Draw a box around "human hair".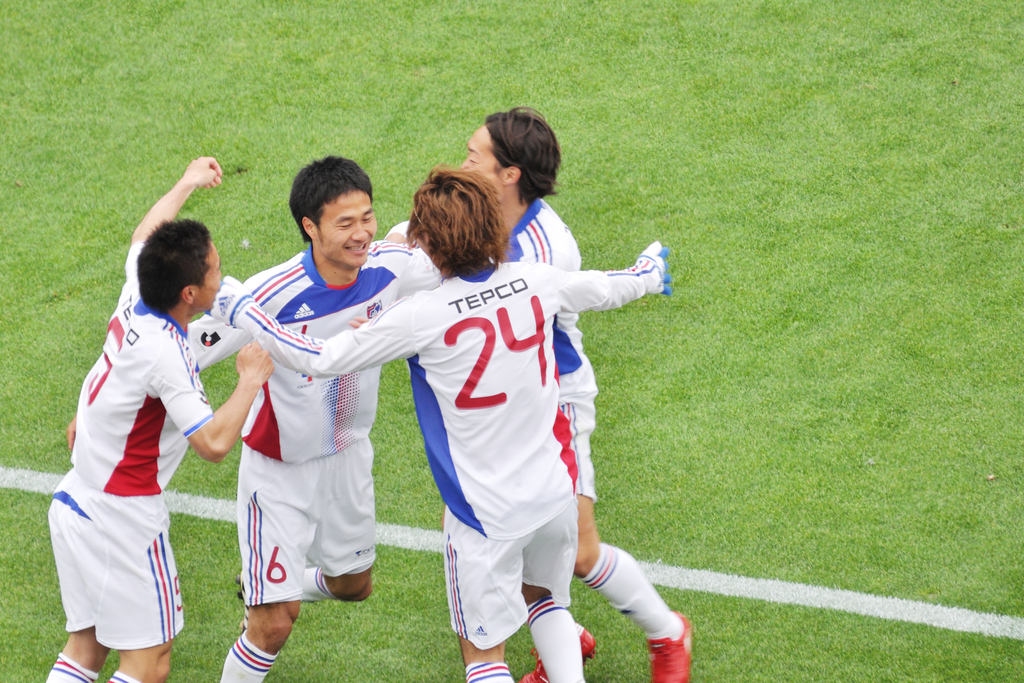
[286,153,375,245].
